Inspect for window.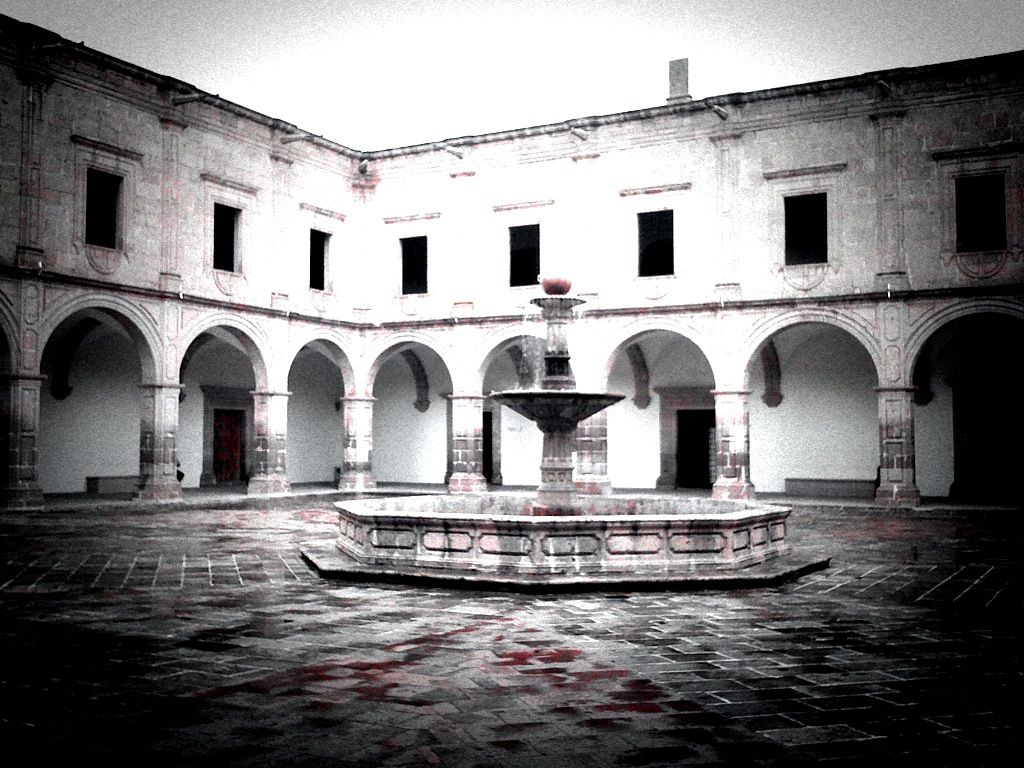
Inspection: <region>402, 239, 433, 293</region>.
